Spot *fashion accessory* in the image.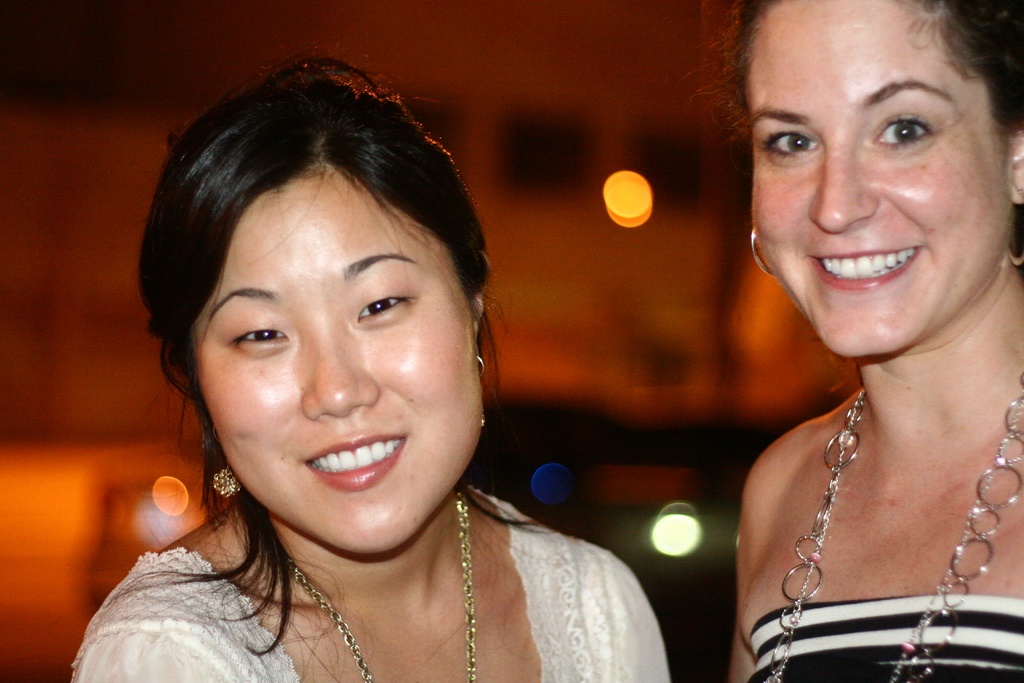
*fashion accessory* found at box(763, 374, 1023, 682).
